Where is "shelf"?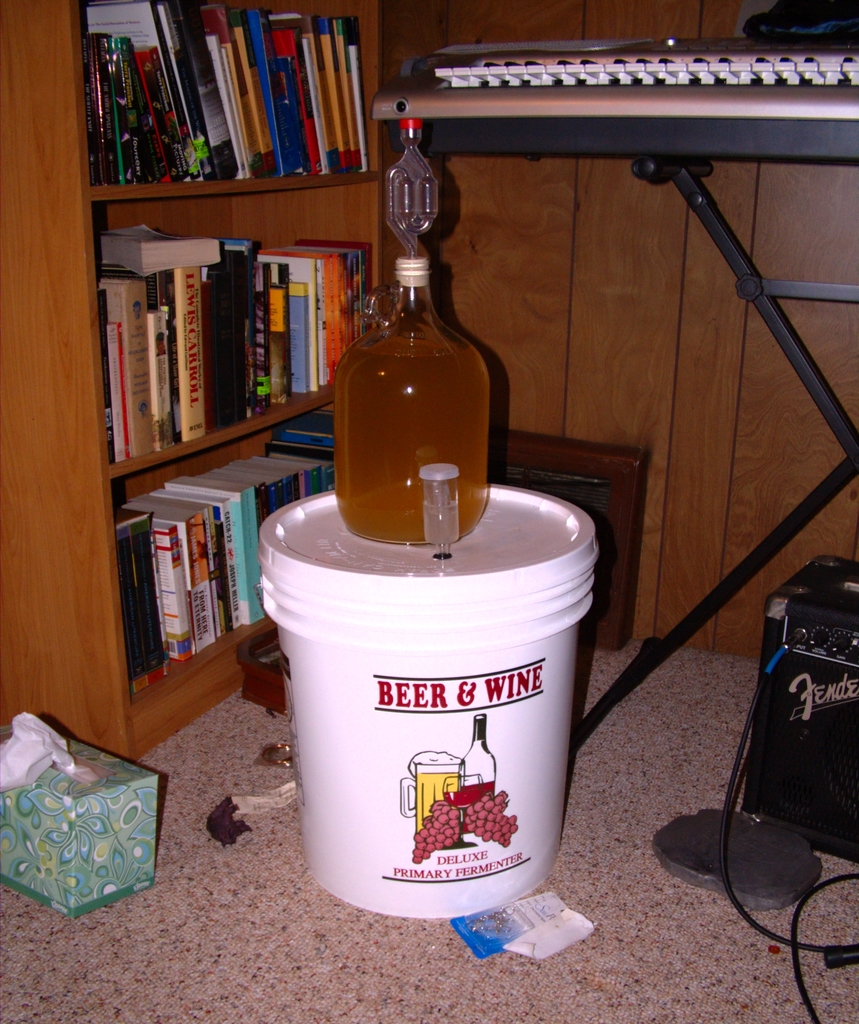
<region>86, 167, 387, 446</region>.
